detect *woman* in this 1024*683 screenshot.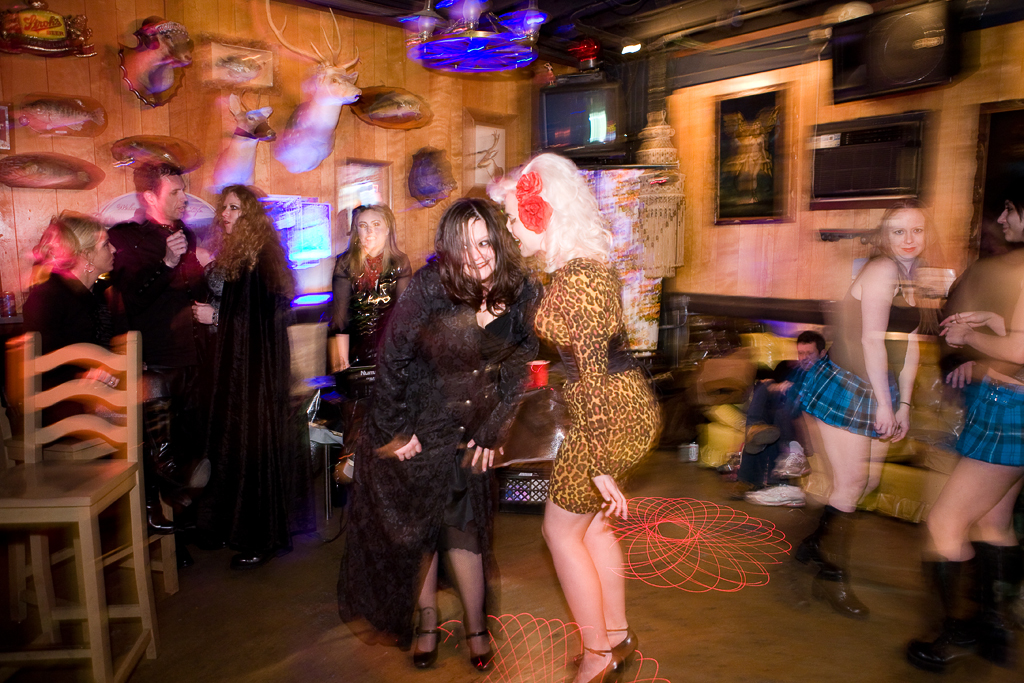
Detection: x1=892, y1=182, x2=1023, y2=674.
